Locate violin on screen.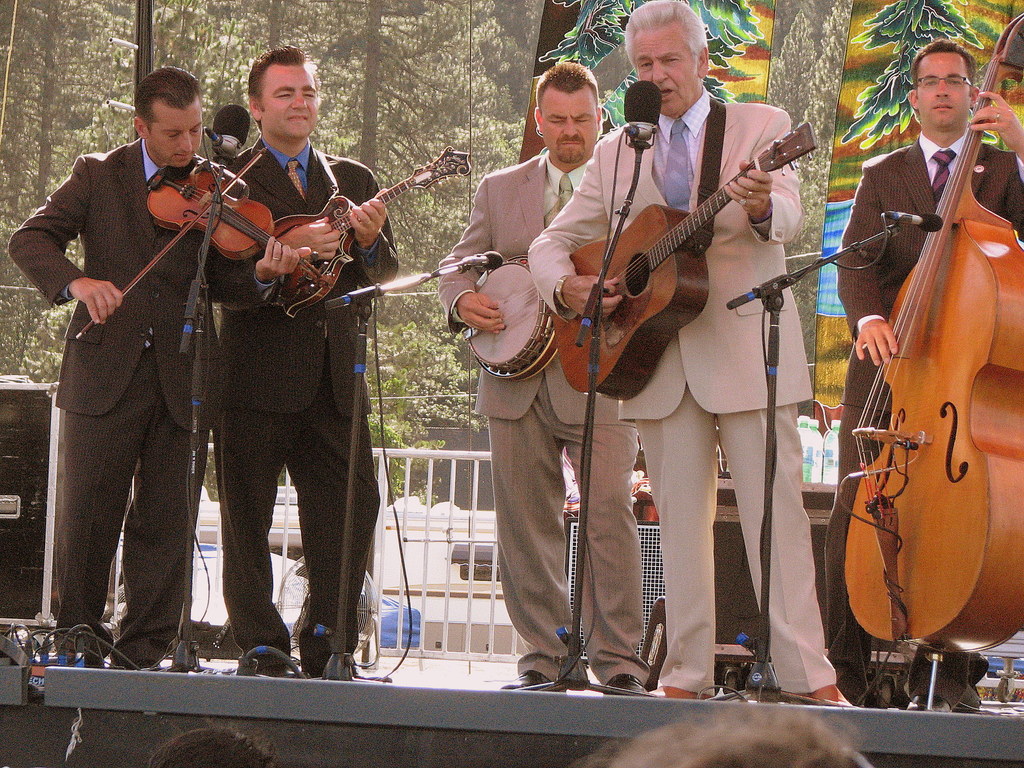
On screen at detection(254, 148, 470, 323).
